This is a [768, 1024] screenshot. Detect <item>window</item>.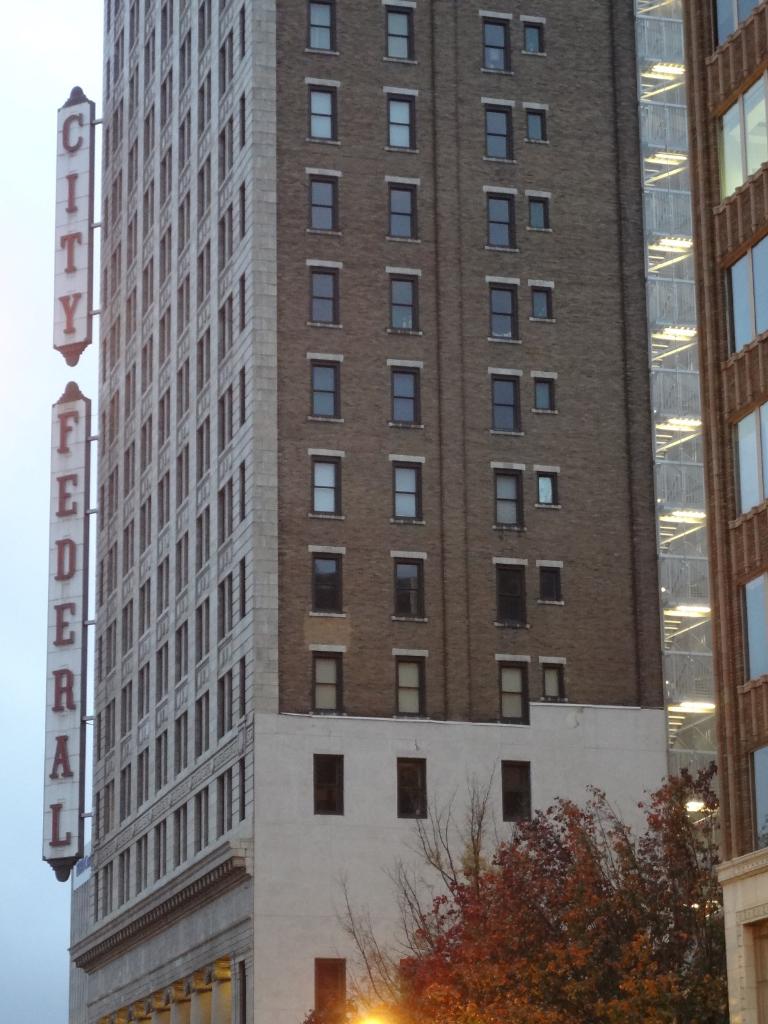
[x1=723, y1=240, x2=767, y2=356].
